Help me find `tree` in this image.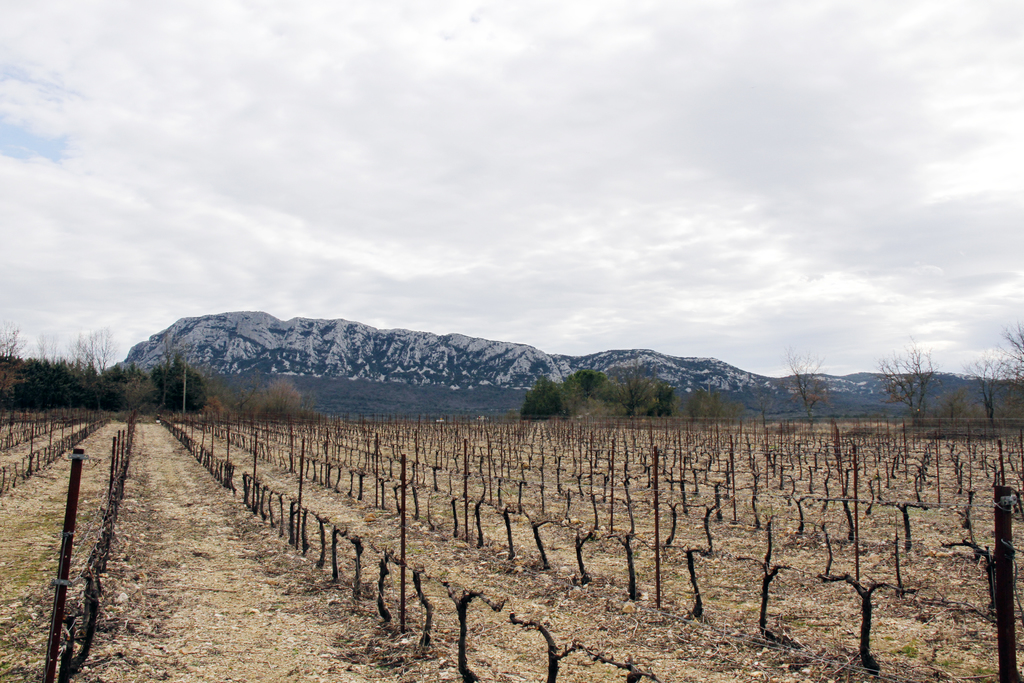
Found it: x1=524 y1=383 x2=571 y2=416.
